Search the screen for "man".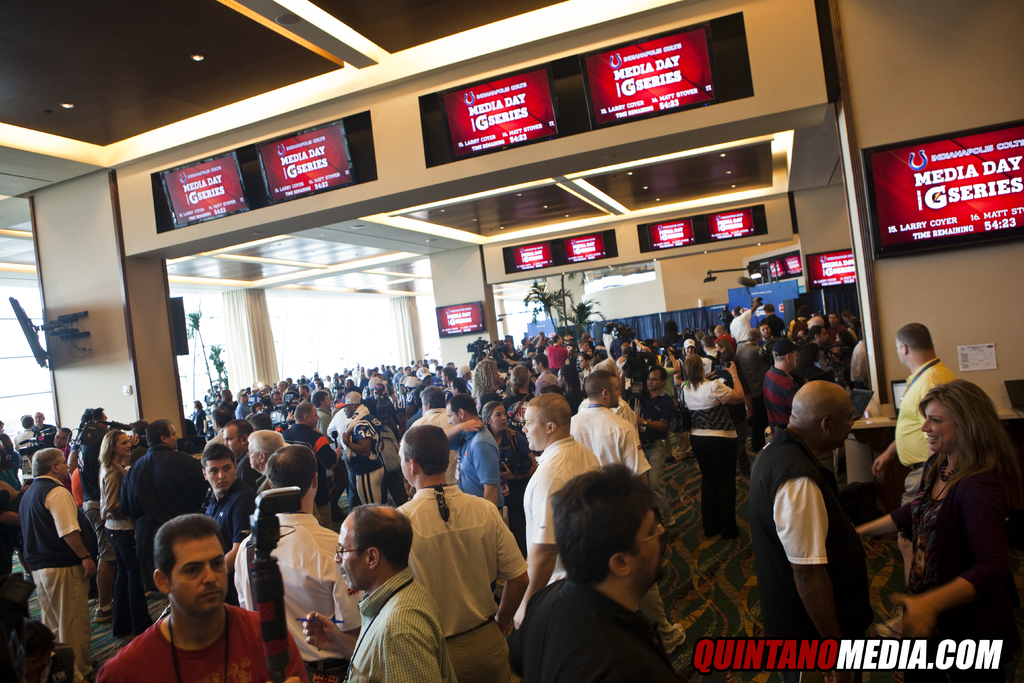
Found at select_region(105, 519, 262, 682).
